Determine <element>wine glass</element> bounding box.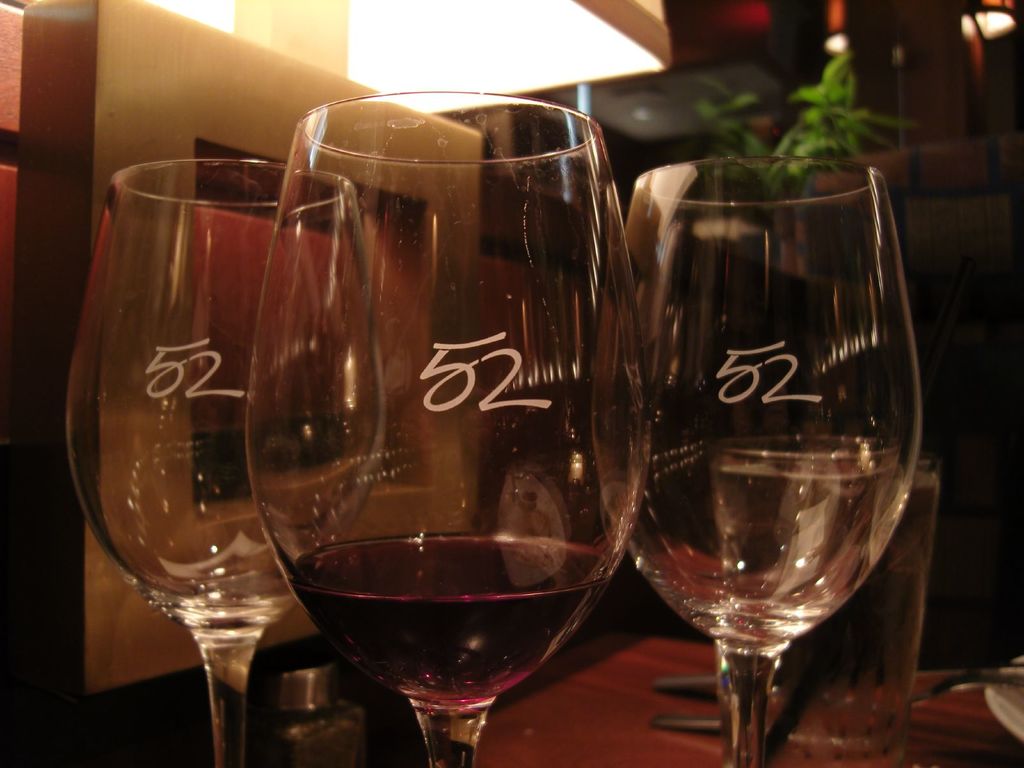
Determined: select_region(70, 159, 392, 767).
